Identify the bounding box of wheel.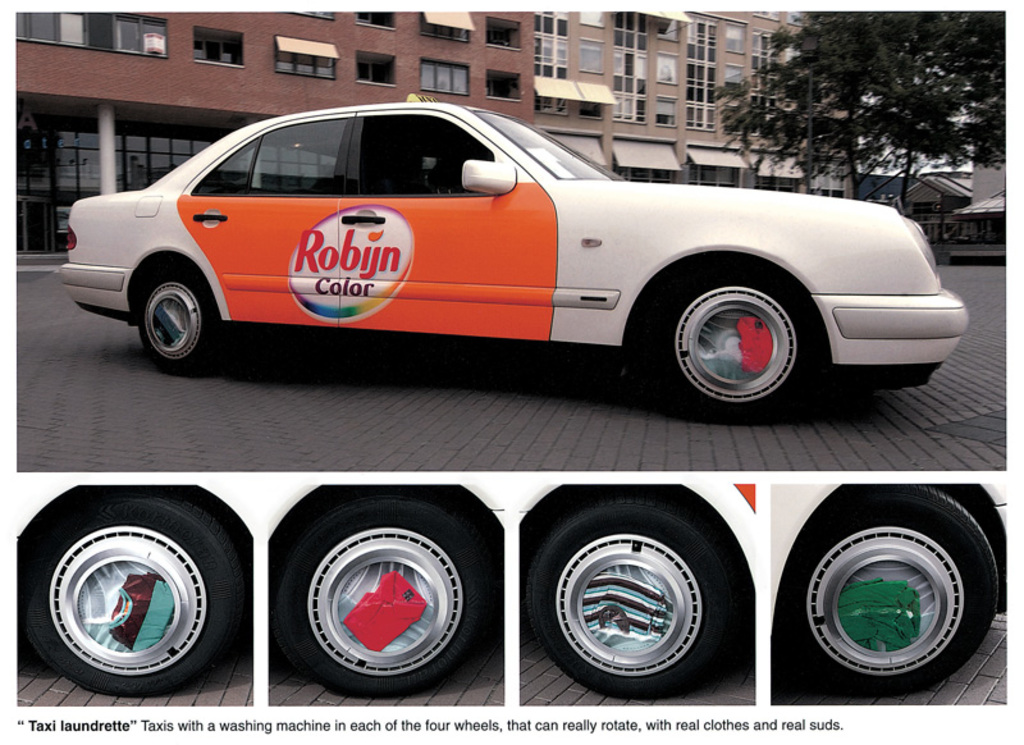
Rect(132, 257, 233, 379).
